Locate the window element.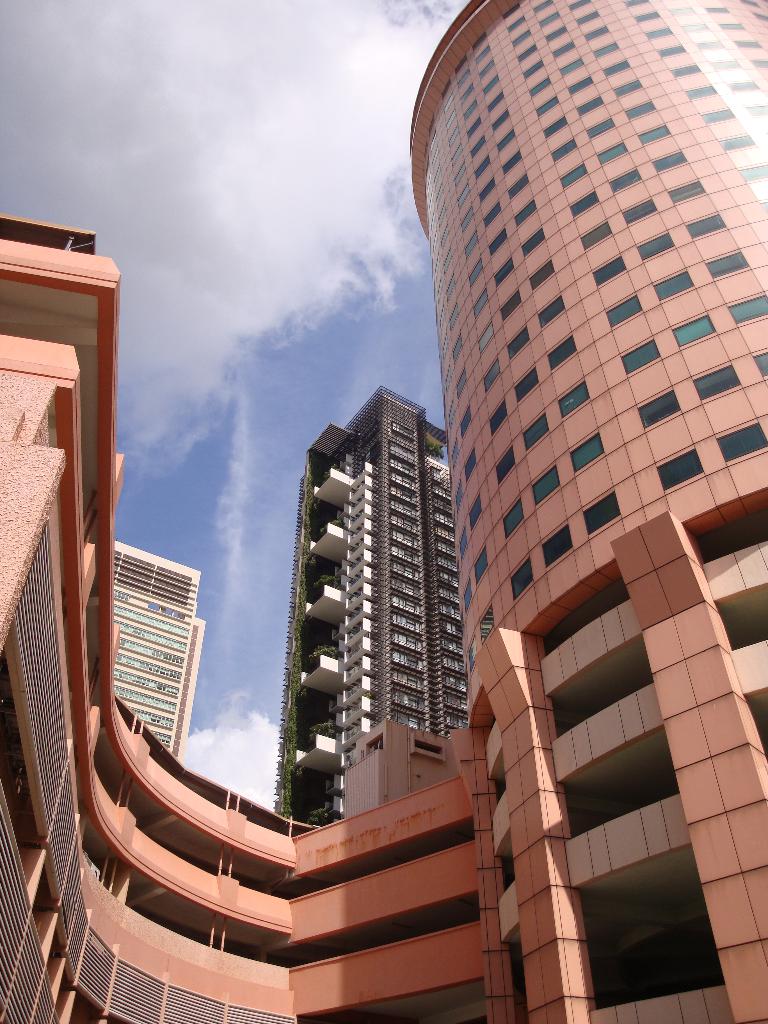
Element bbox: 603/57/629/76.
